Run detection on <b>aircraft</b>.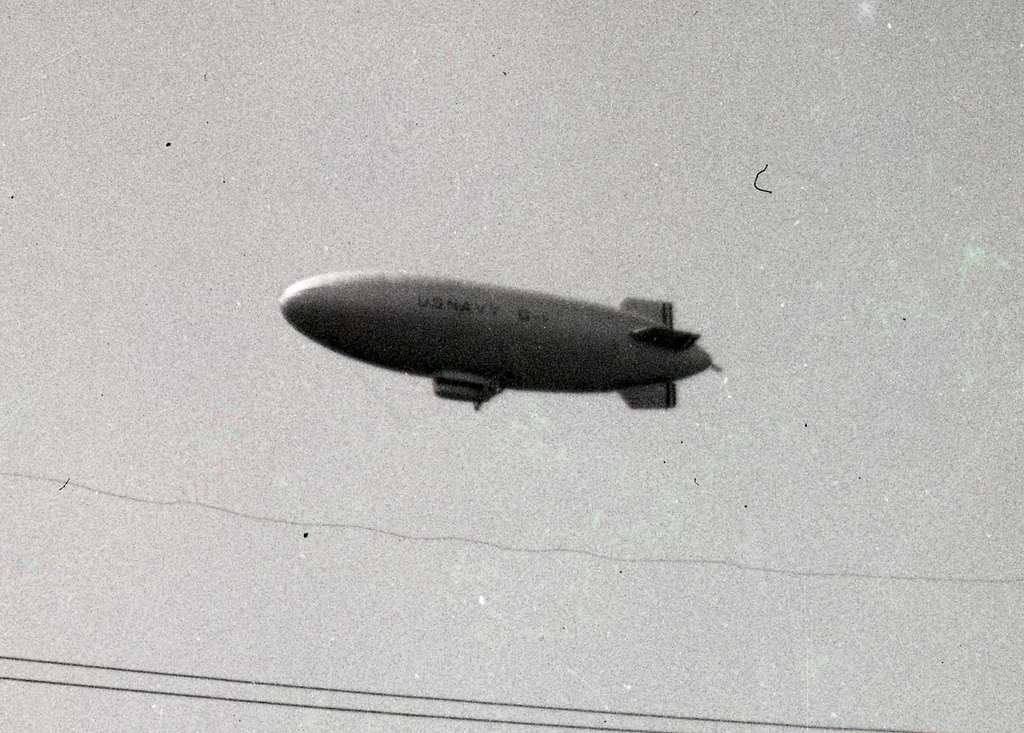
Result: left=274, top=260, right=732, bottom=429.
